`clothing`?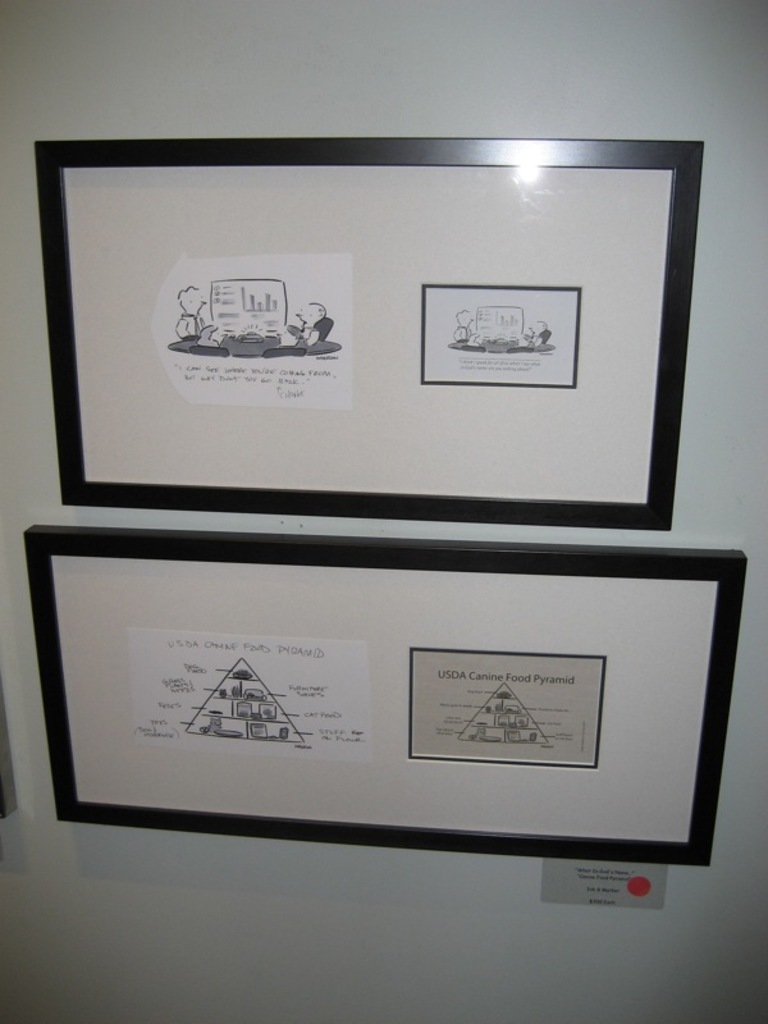
178:311:206:337
